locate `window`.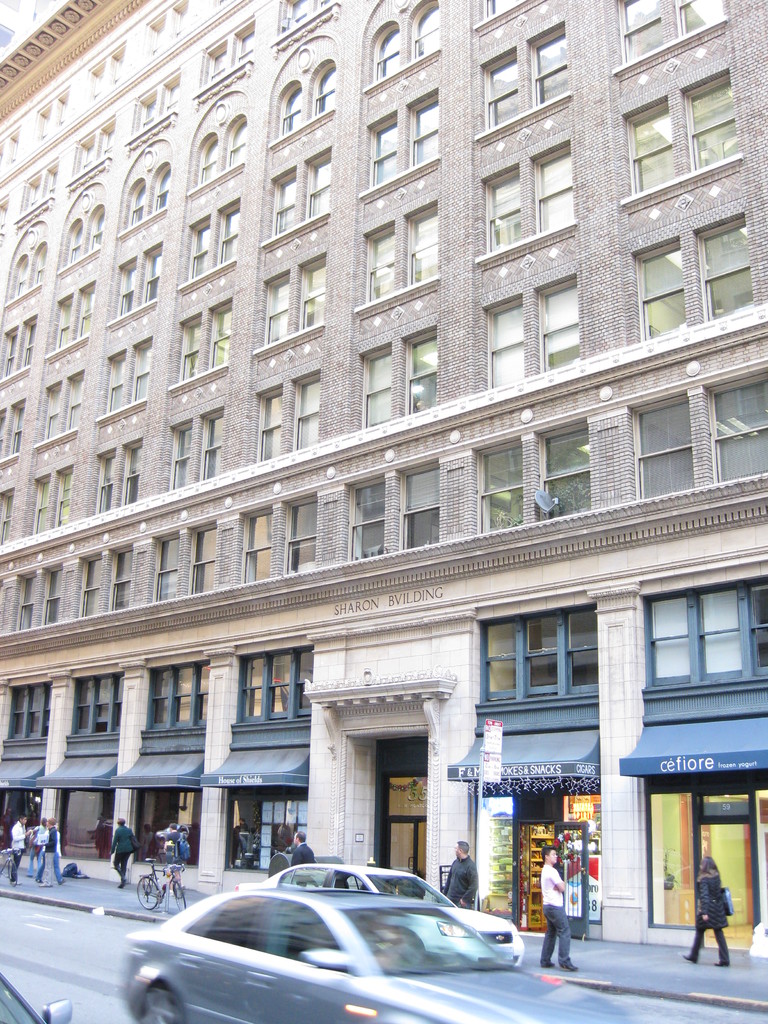
Bounding box: pyautogui.locateOnScreen(60, 218, 79, 266).
